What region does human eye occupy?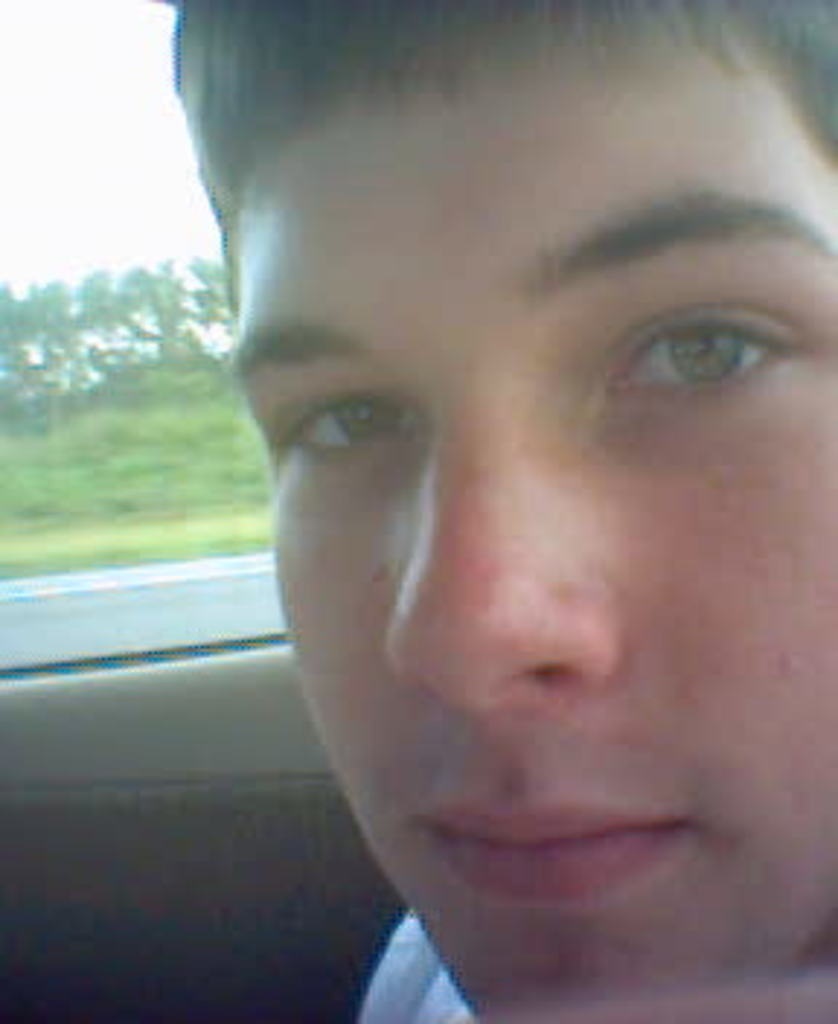
pyautogui.locateOnScreen(596, 271, 818, 399).
